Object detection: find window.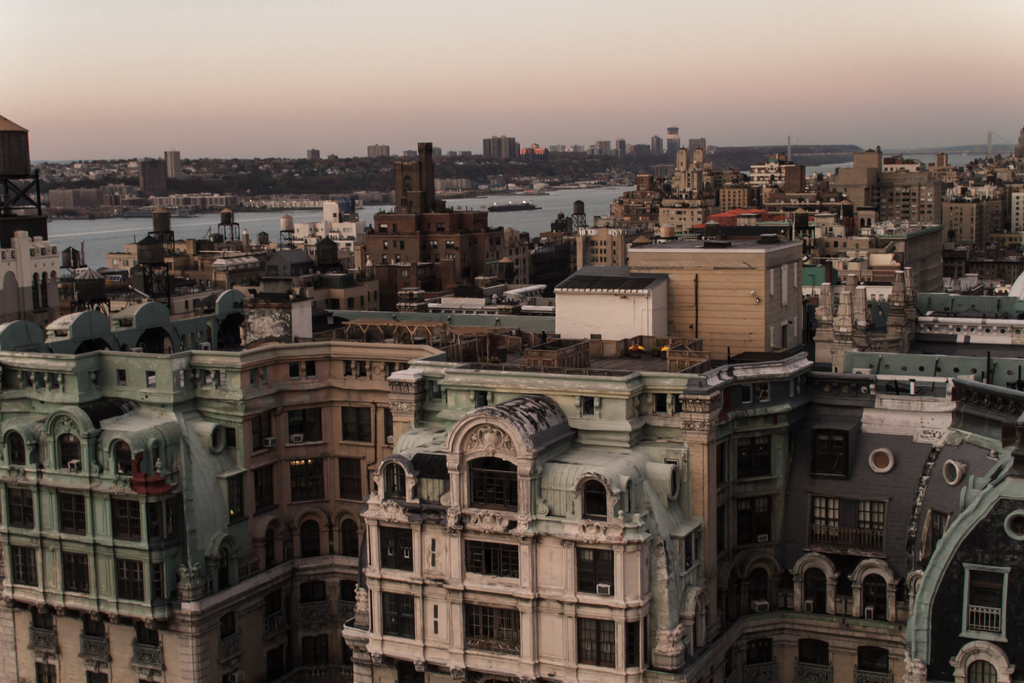
l=56, t=429, r=82, b=472.
